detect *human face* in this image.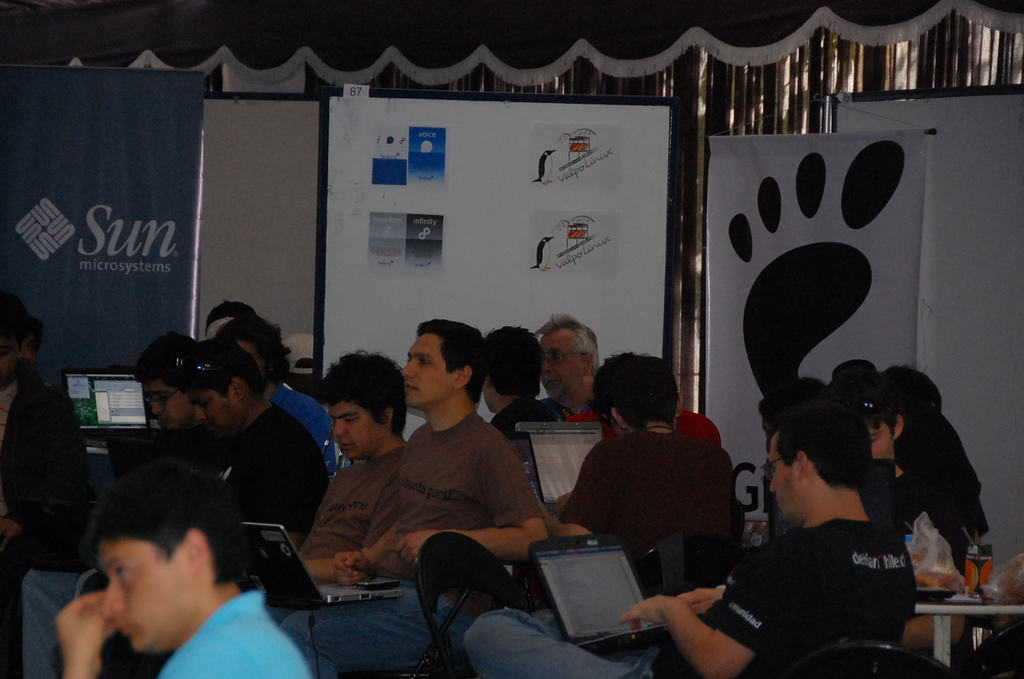
Detection: 17,330,41,371.
